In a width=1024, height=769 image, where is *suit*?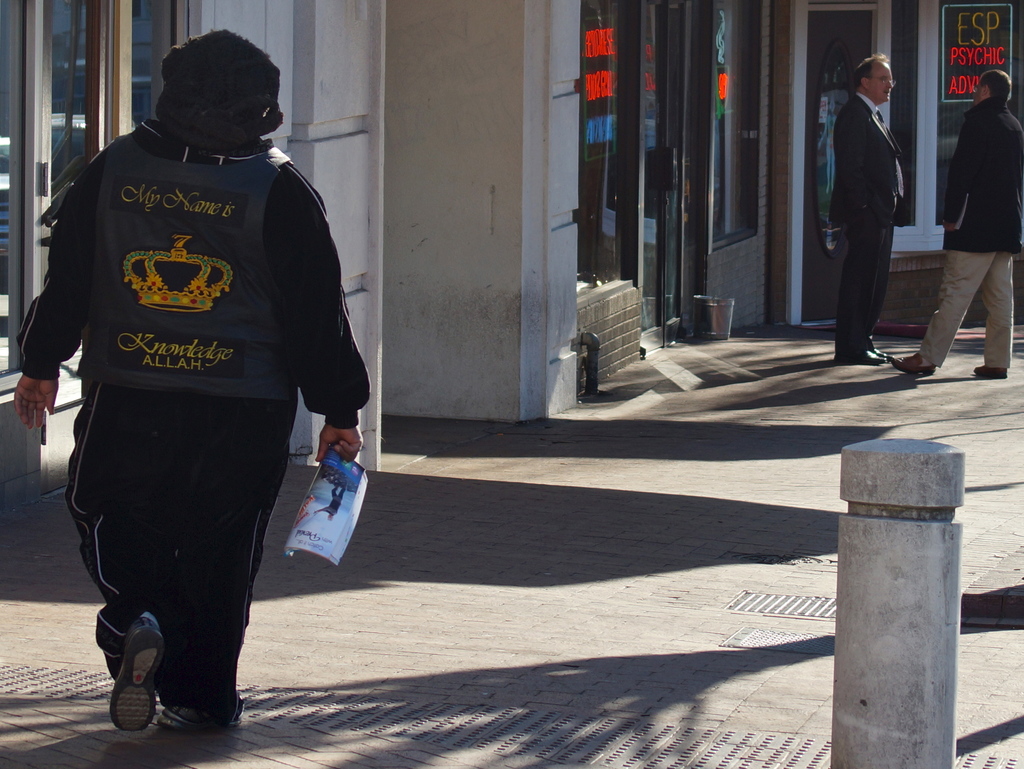
box(806, 59, 907, 352).
